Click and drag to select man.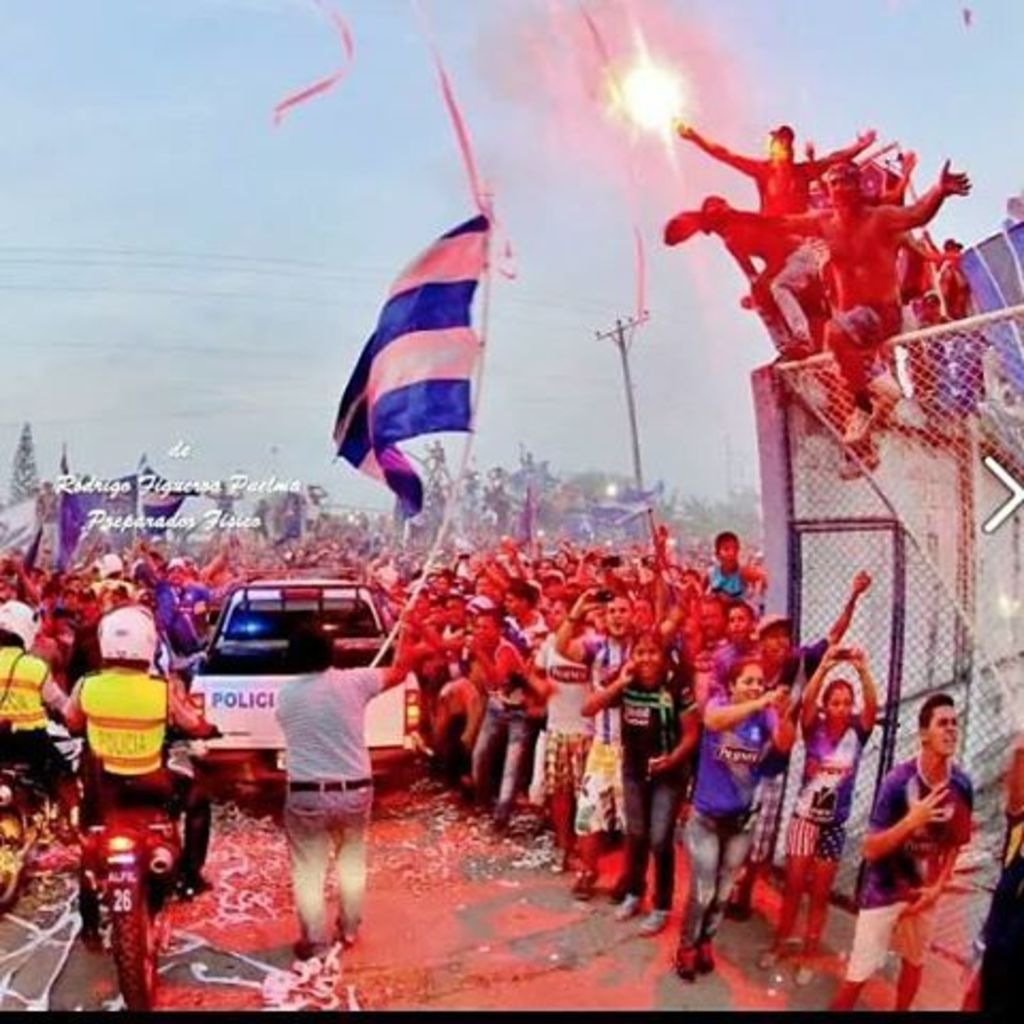
Selection: [516,582,634,896].
